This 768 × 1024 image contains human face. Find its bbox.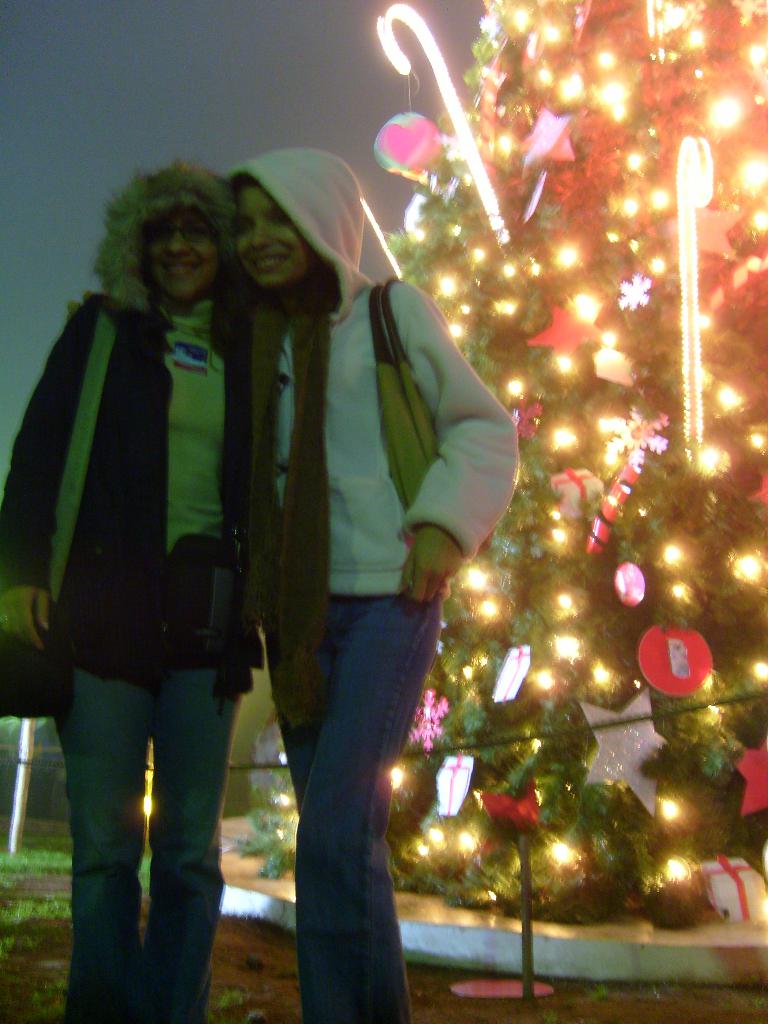
{"x1": 238, "y1": 191, "x2": 307, "y2": 288}.
